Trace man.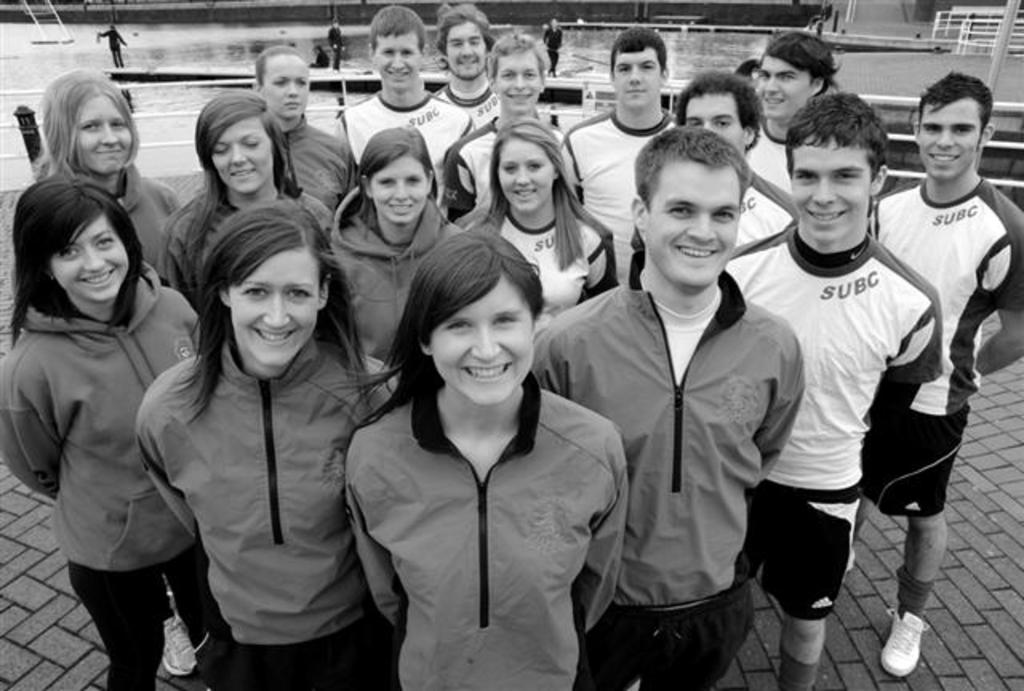
Traced to rect(736, 27, 846, 206).
